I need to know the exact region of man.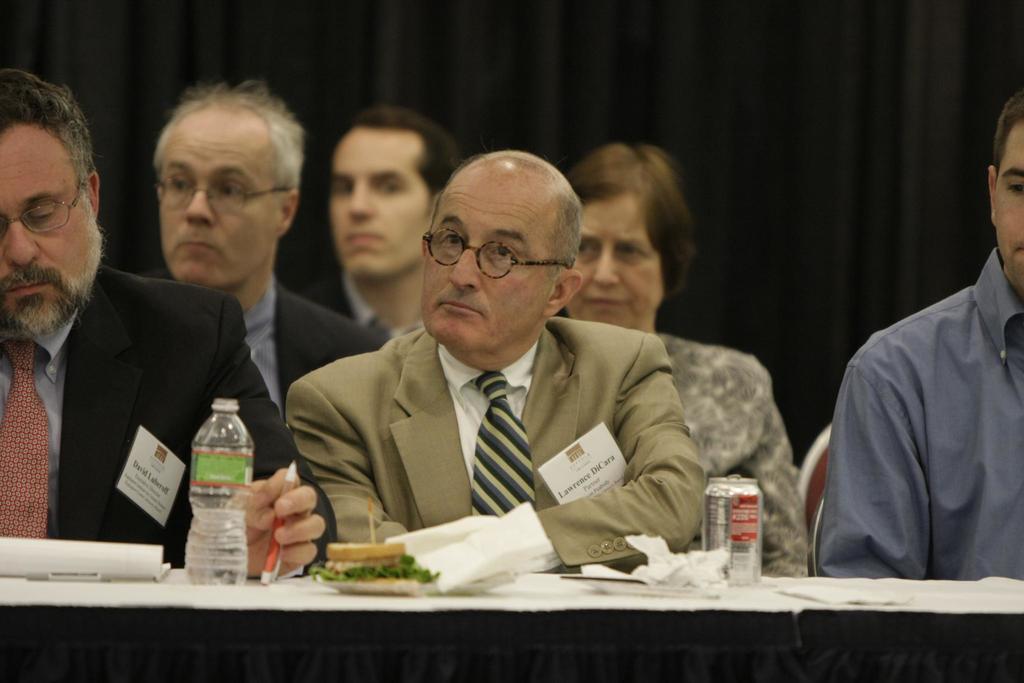
Region: [x1=294, y1=95, x2=459, y2=345].
